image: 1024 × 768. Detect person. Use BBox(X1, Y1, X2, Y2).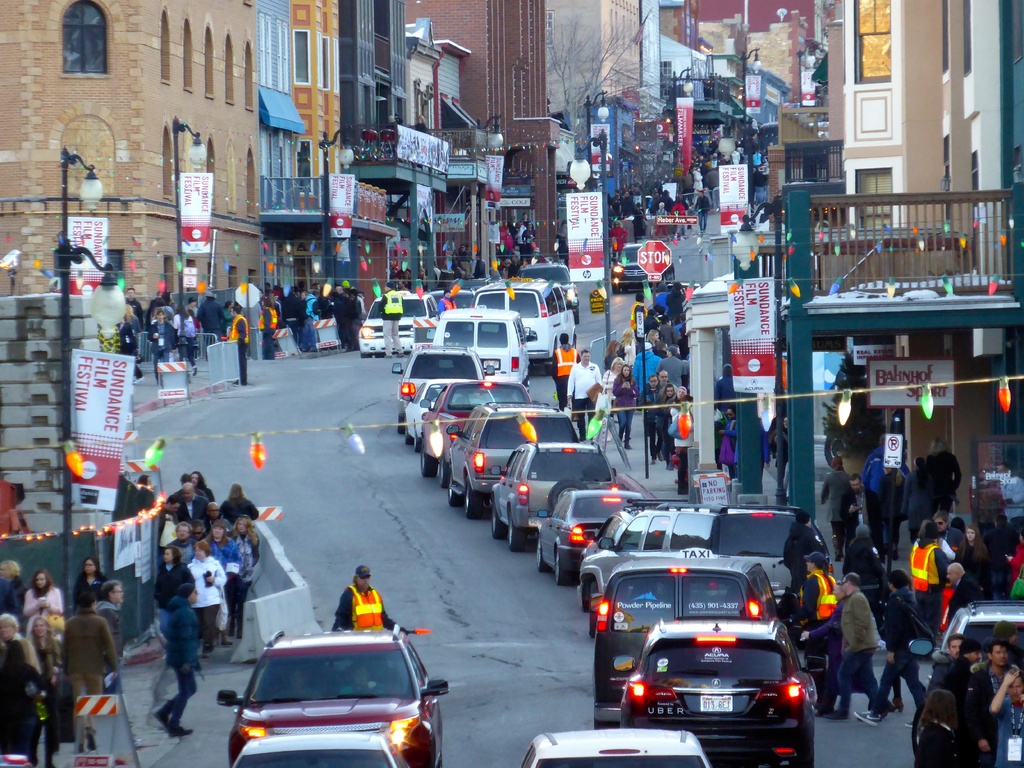
BBox(550, 331, 580, 412).
